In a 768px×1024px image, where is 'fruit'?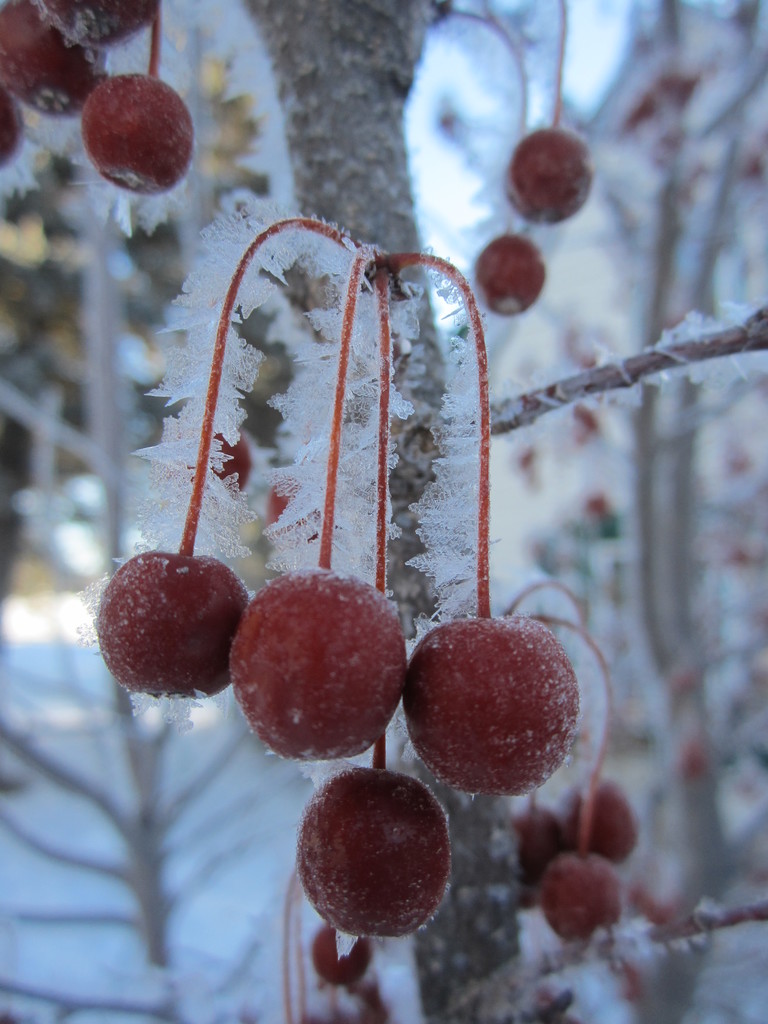
Rect(226, 569, 406, 756).
